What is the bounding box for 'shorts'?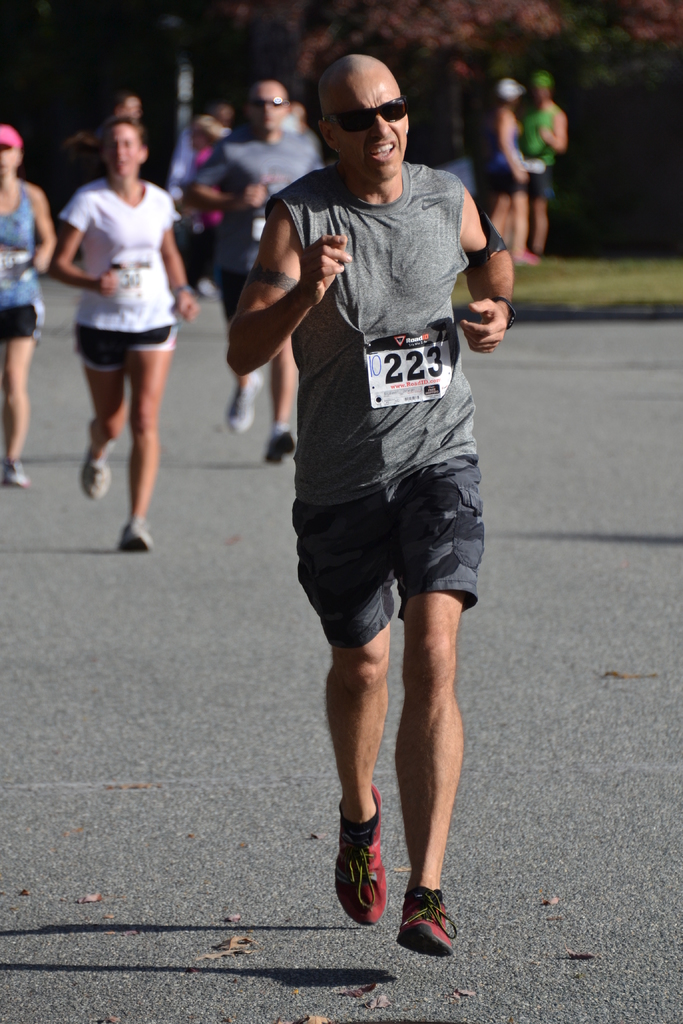
BBox(500, 172, 527, 196).
